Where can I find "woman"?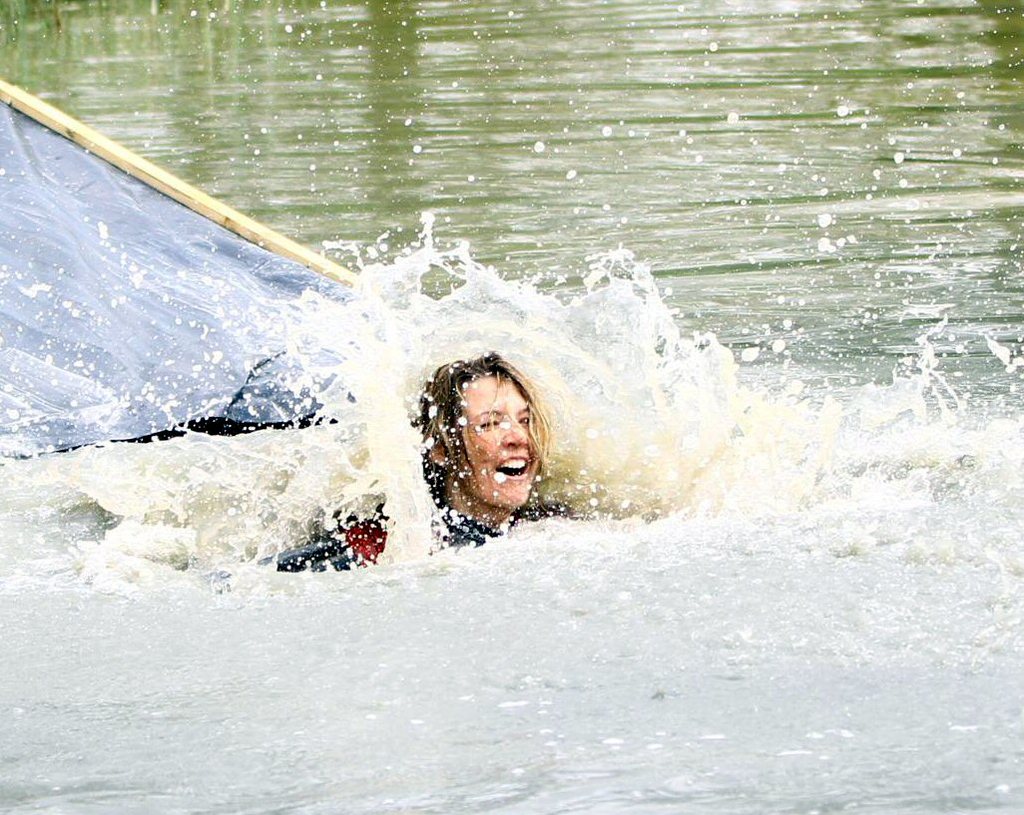
You can find it at box(380, 339, 595, 566).
